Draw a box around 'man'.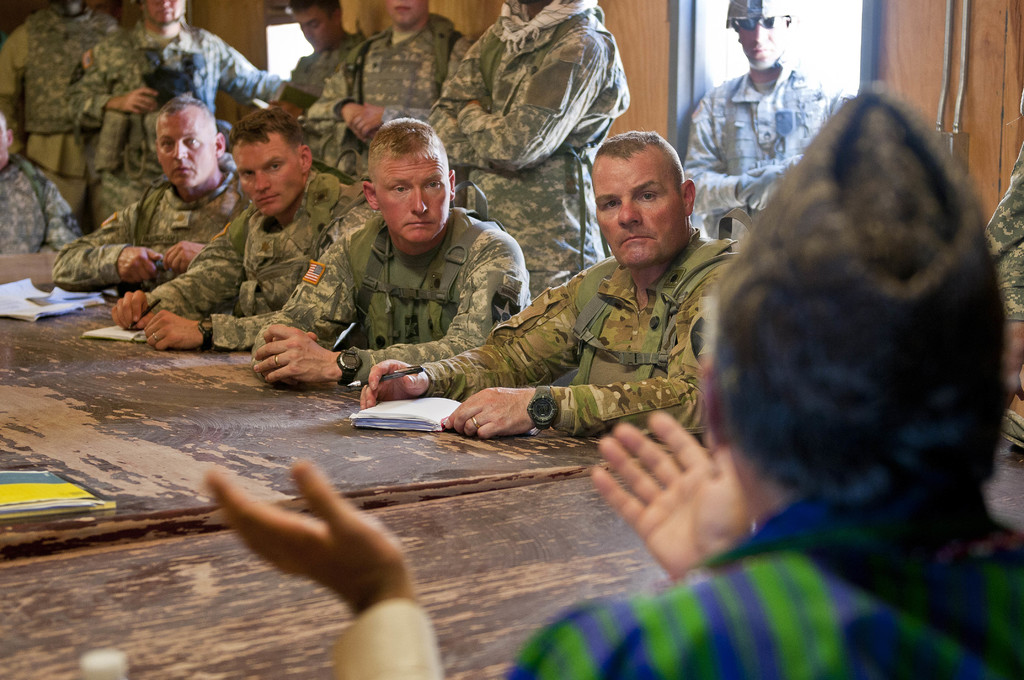
region(673, 0, 860, 250).
